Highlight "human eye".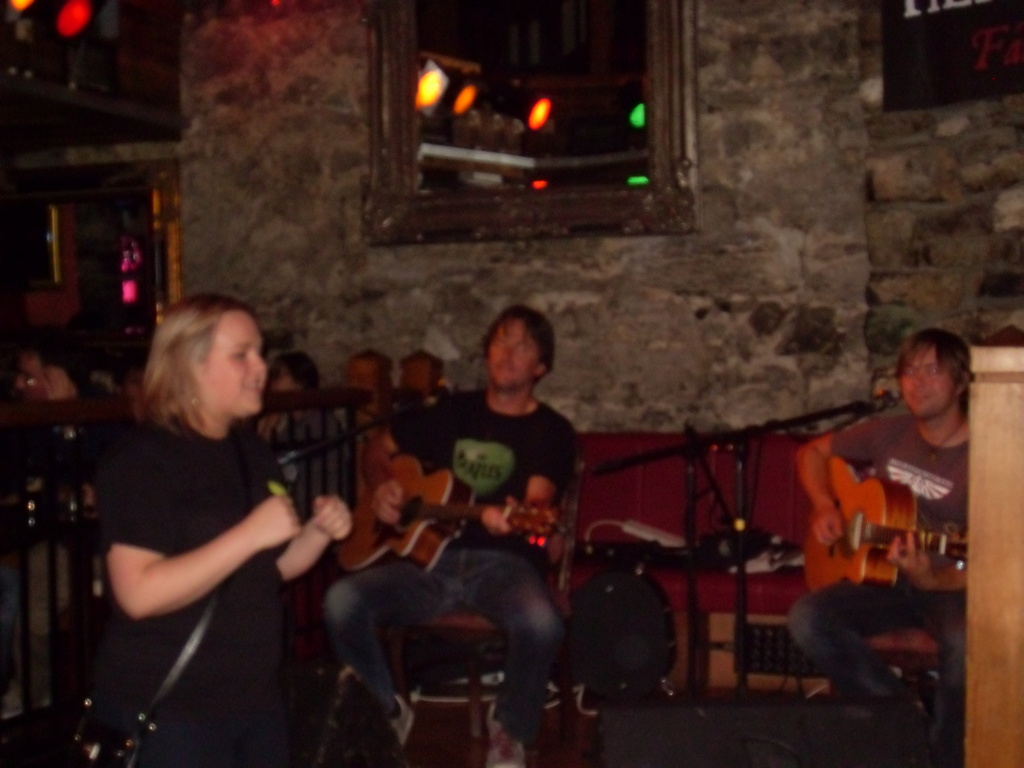
Highlighted region: left=906, top=367, right=916, bottom=376.
